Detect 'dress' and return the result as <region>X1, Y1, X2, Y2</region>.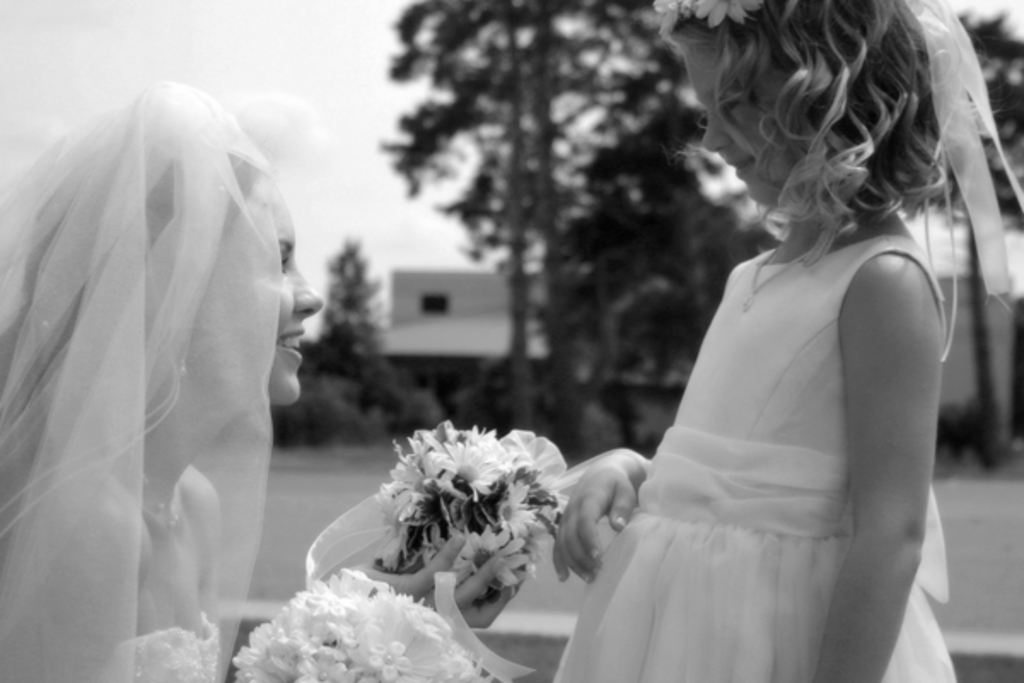
<region>555, 232, 957, 681</region>.
